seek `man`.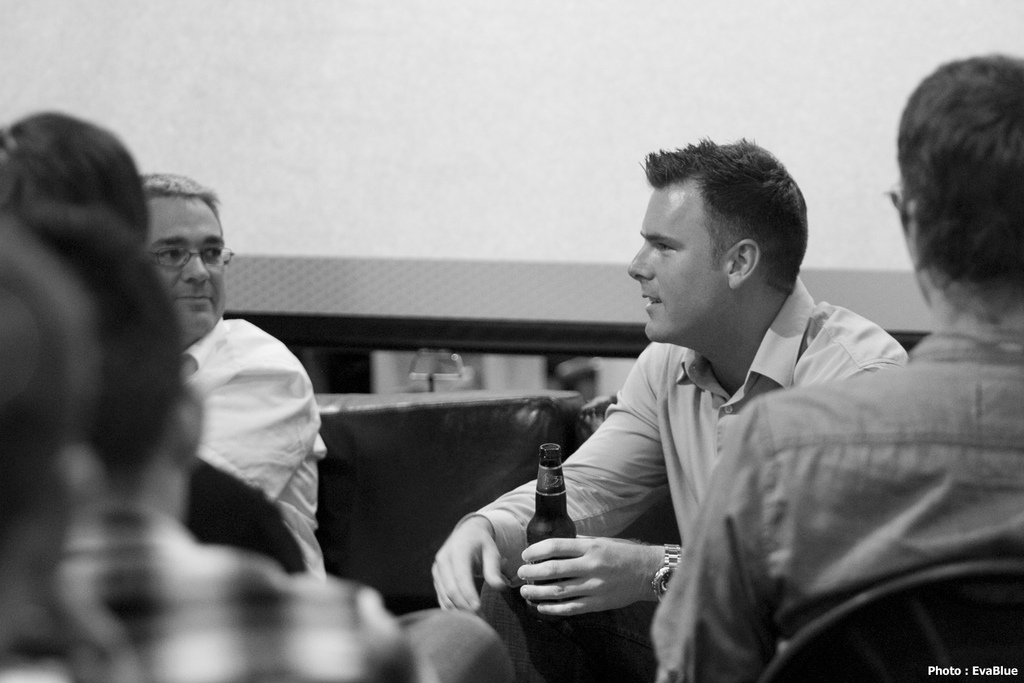
bbox=[431, 141, 913, 682].
